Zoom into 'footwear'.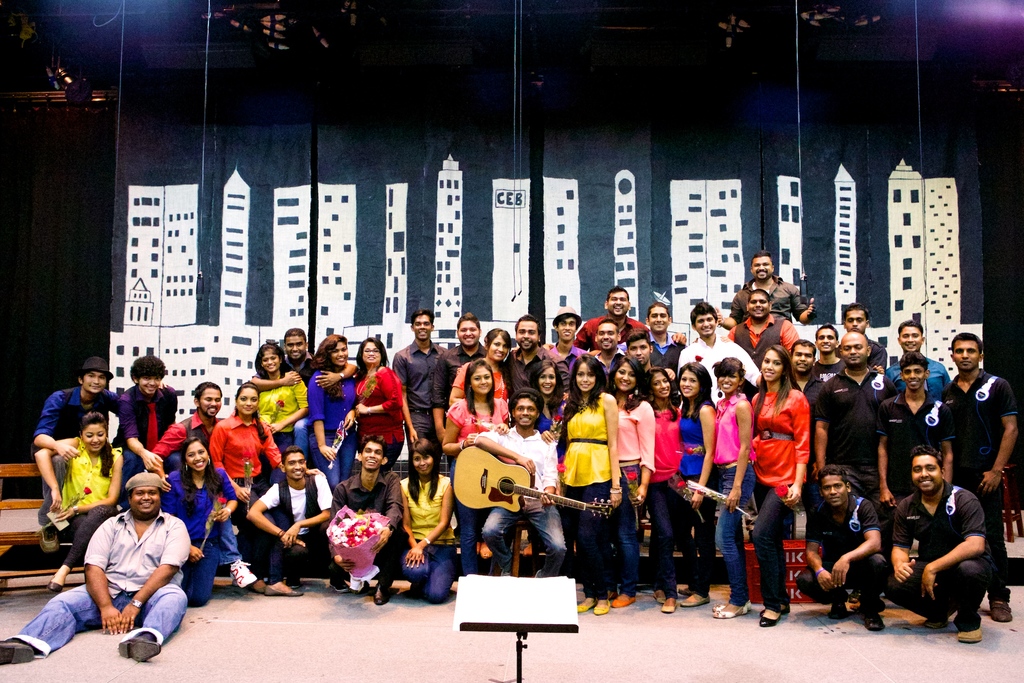
Zoom target: rect(712, 598, 750, 611).
